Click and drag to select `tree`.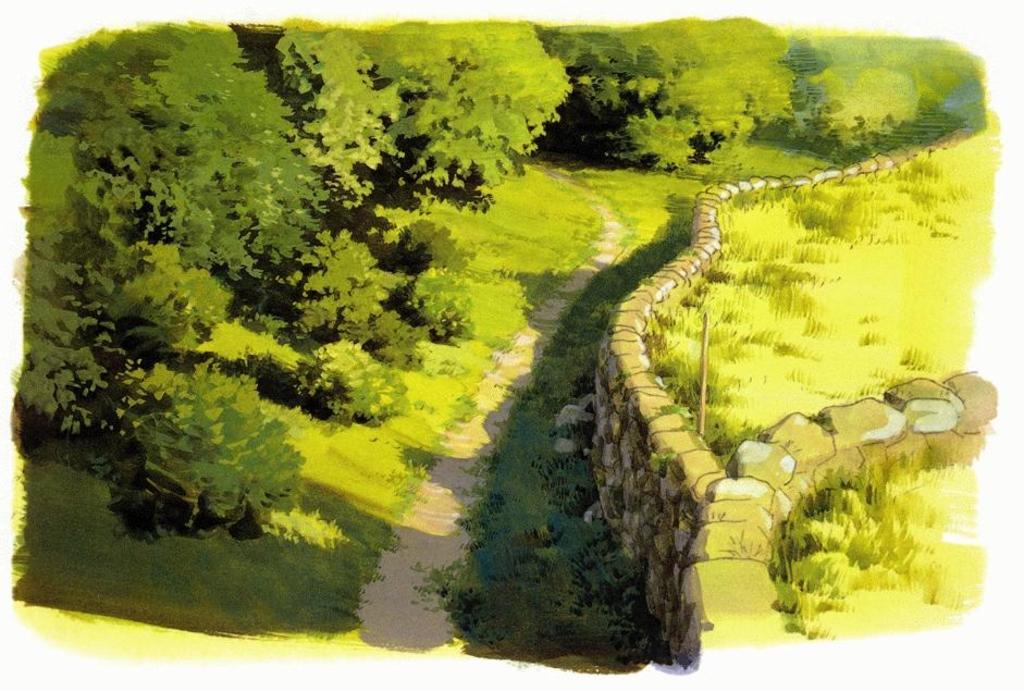
Selection: l=24, t=301, r=126, b=441.
